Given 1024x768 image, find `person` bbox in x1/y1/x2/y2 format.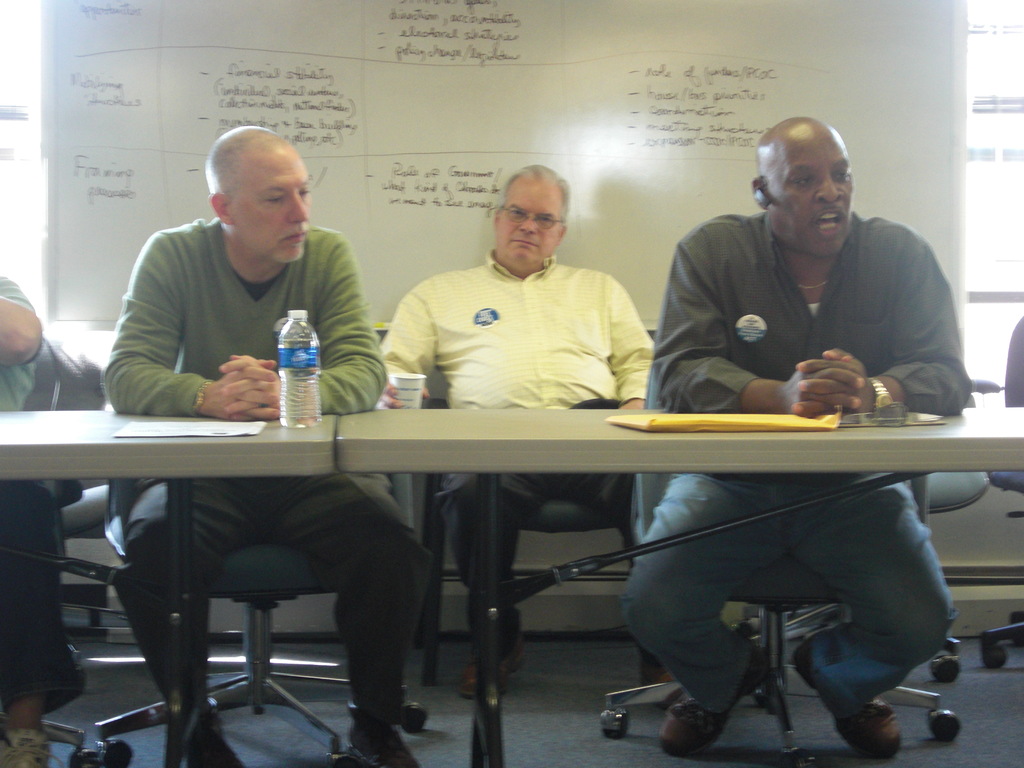
605/125/963/601.
